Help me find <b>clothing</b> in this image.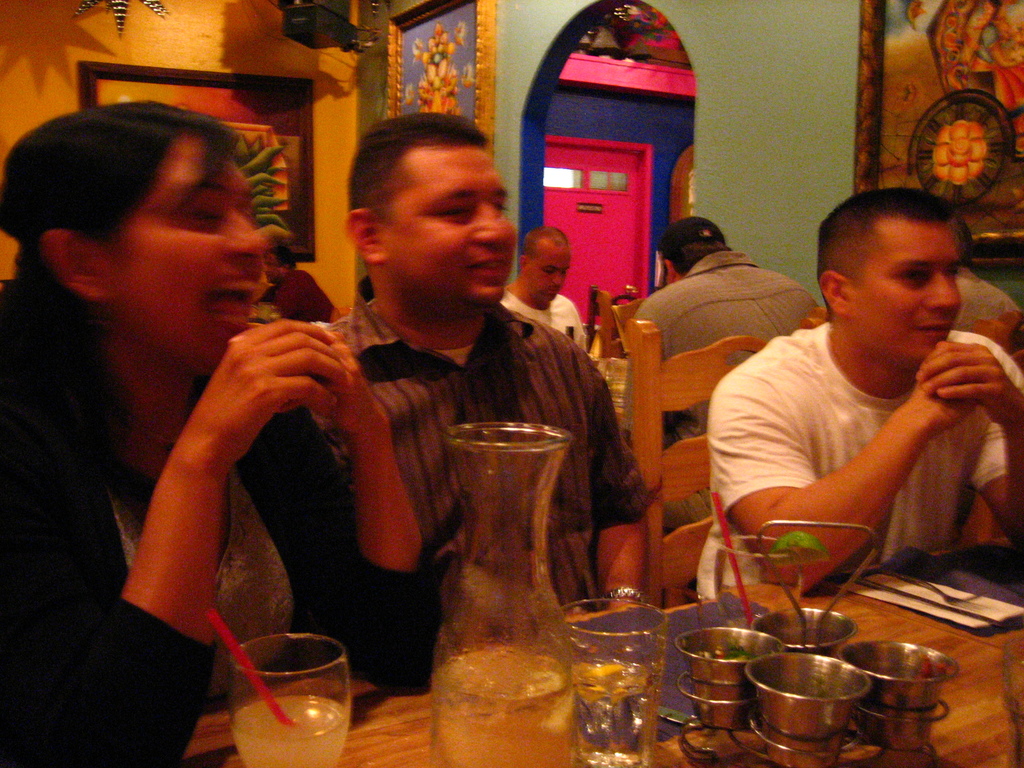
Found it: locate(623, 252, 827, 532).
